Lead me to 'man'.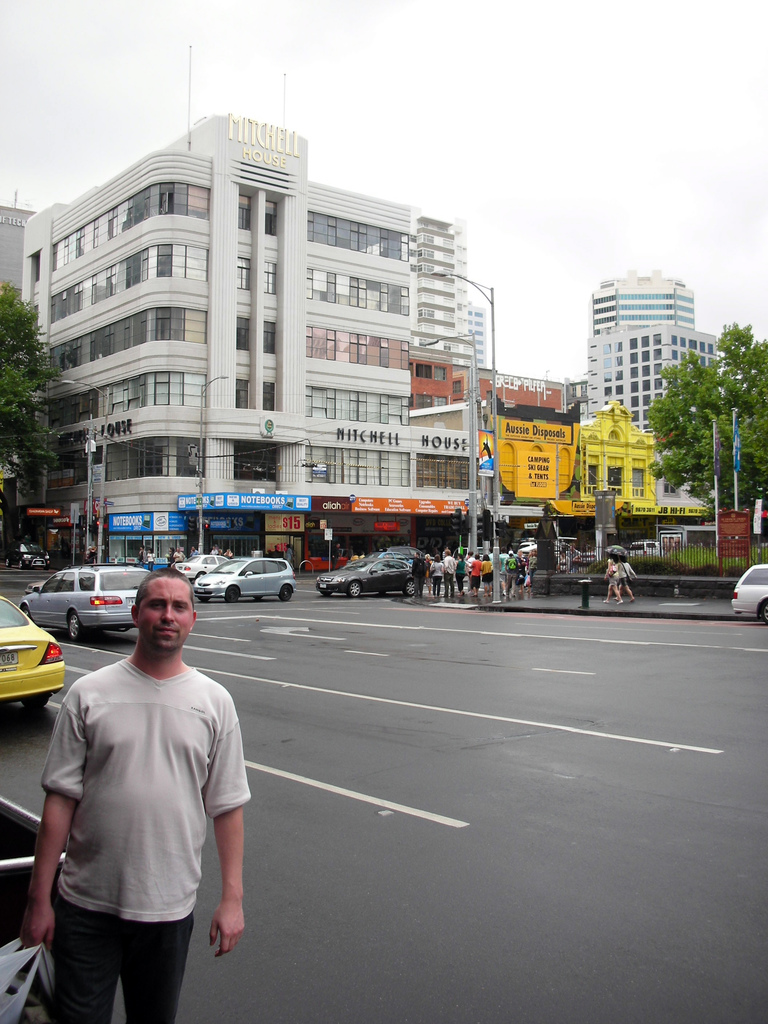
Lead to x1=173 y1=547 x2=184 y2=561.
